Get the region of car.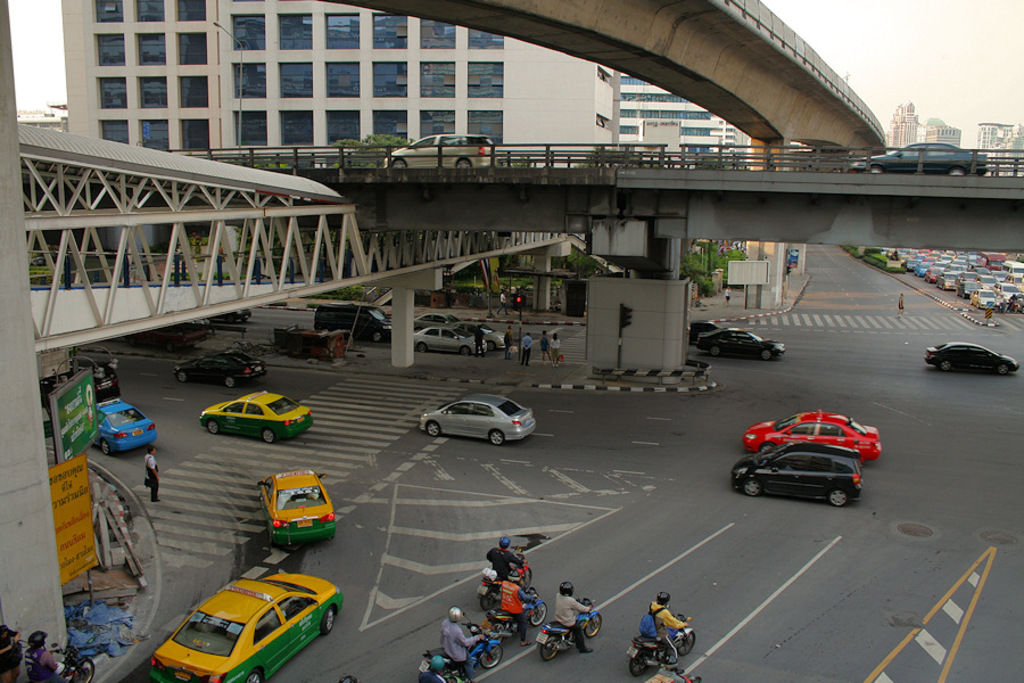
(left=849, top=146, right=989, bottom=174).
